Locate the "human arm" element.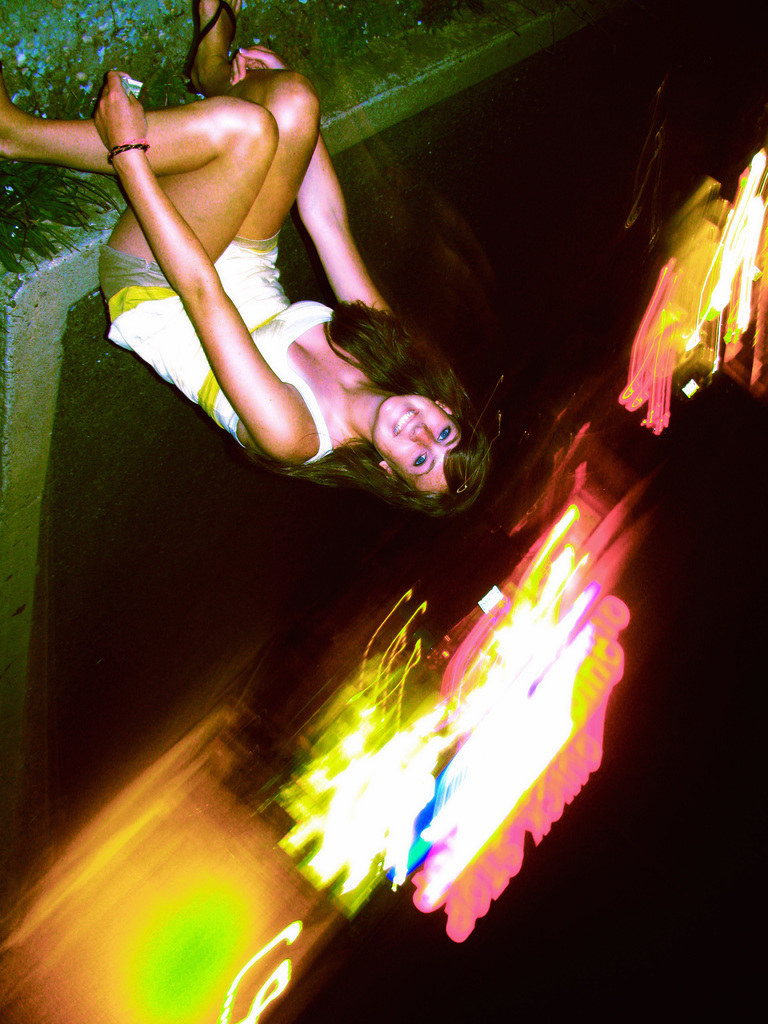
Element bbox: x1=228, y1=44, x2=388, y2=310.
